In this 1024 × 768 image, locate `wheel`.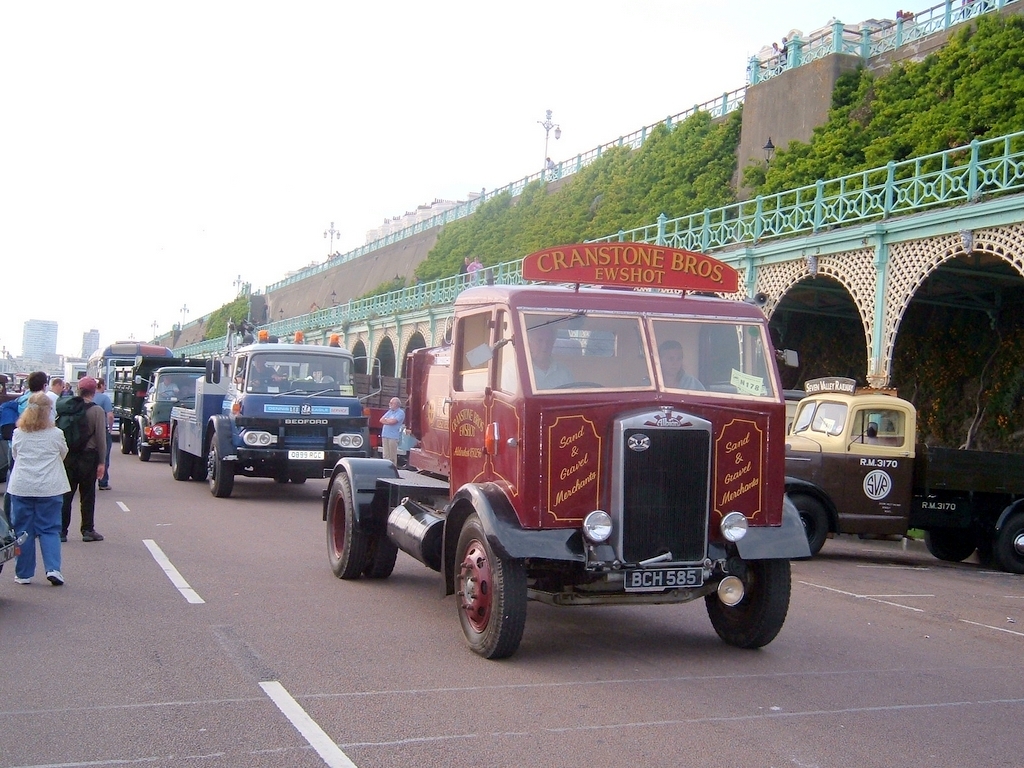
Bounding box: rect(999, 509, 1018, 575).
